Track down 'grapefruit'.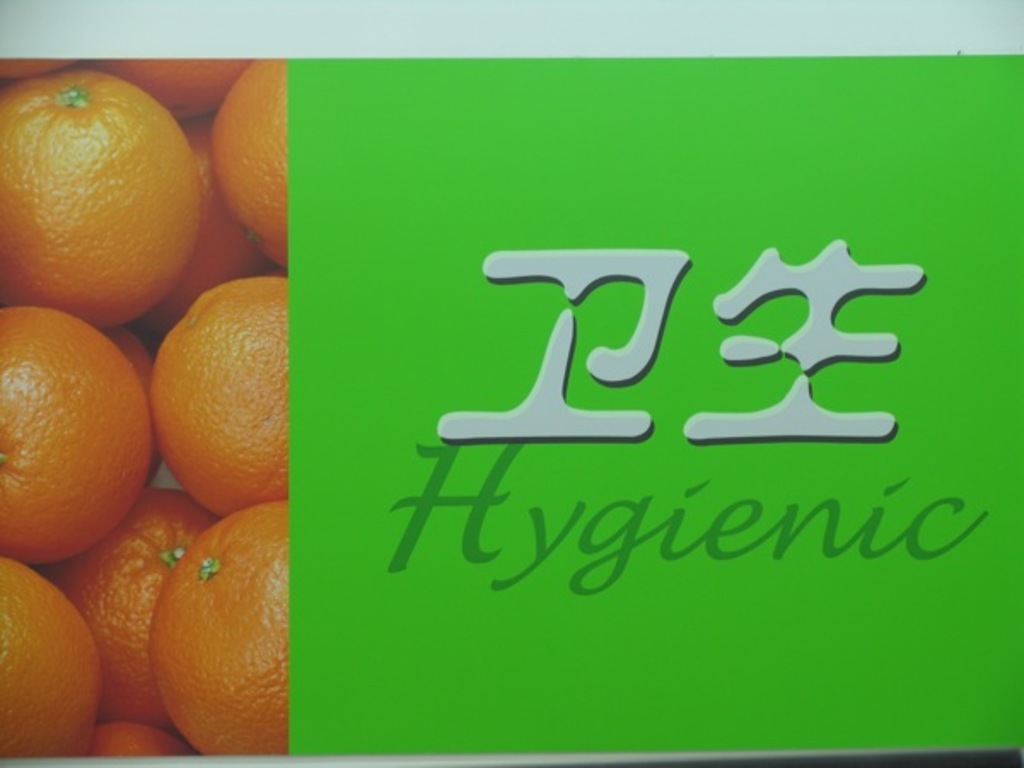
Tracked to 0:61:201:331.
